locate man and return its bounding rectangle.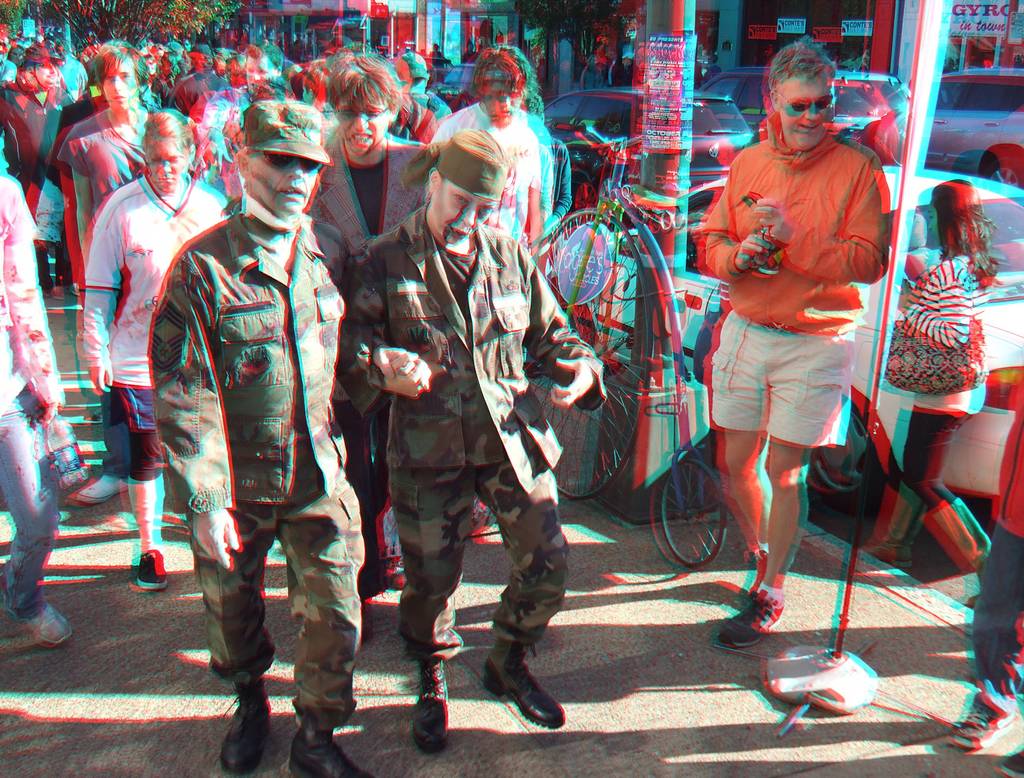
{"x1": 680, "y1": 35, "x2": 893, "y2": 671}.
